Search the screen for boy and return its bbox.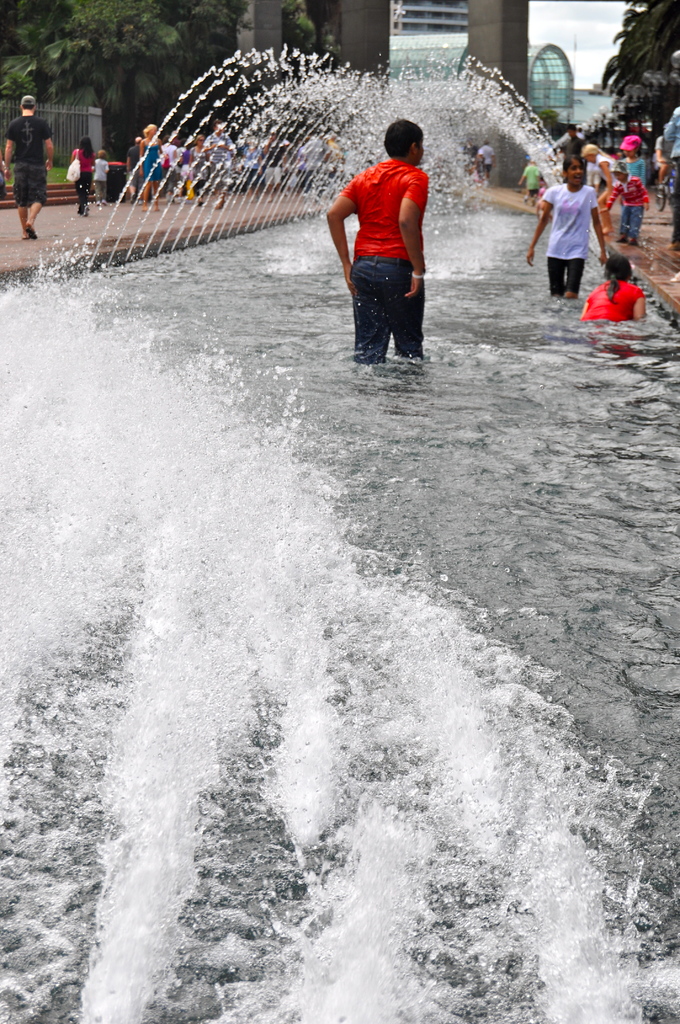
Found: <region>599, 161, 651, 246</region>.
